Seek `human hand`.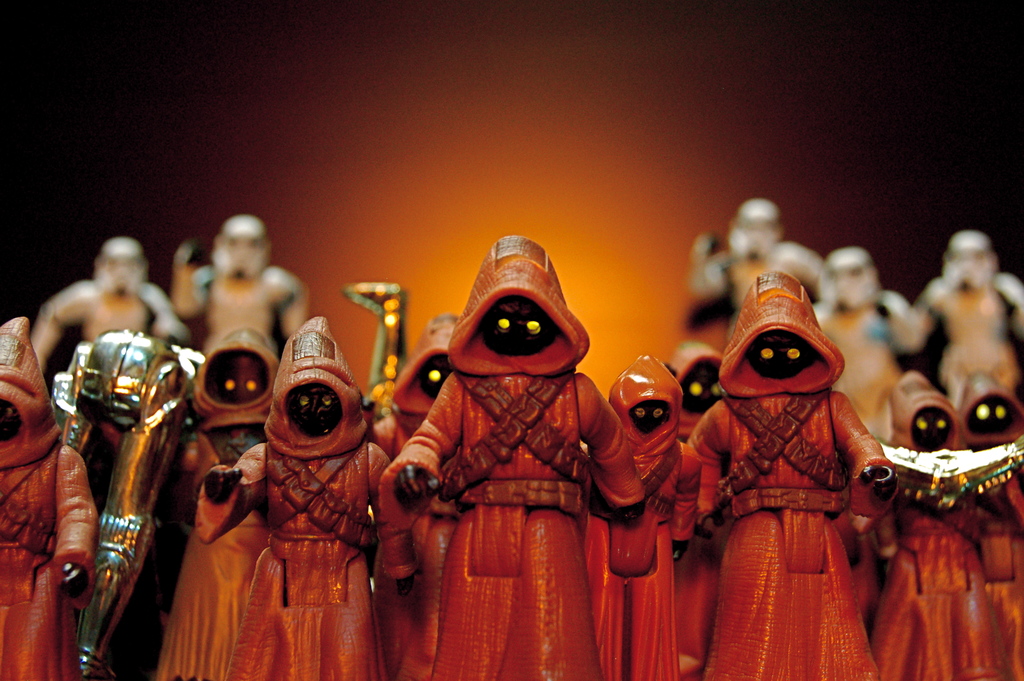
[695,506,729,543].
